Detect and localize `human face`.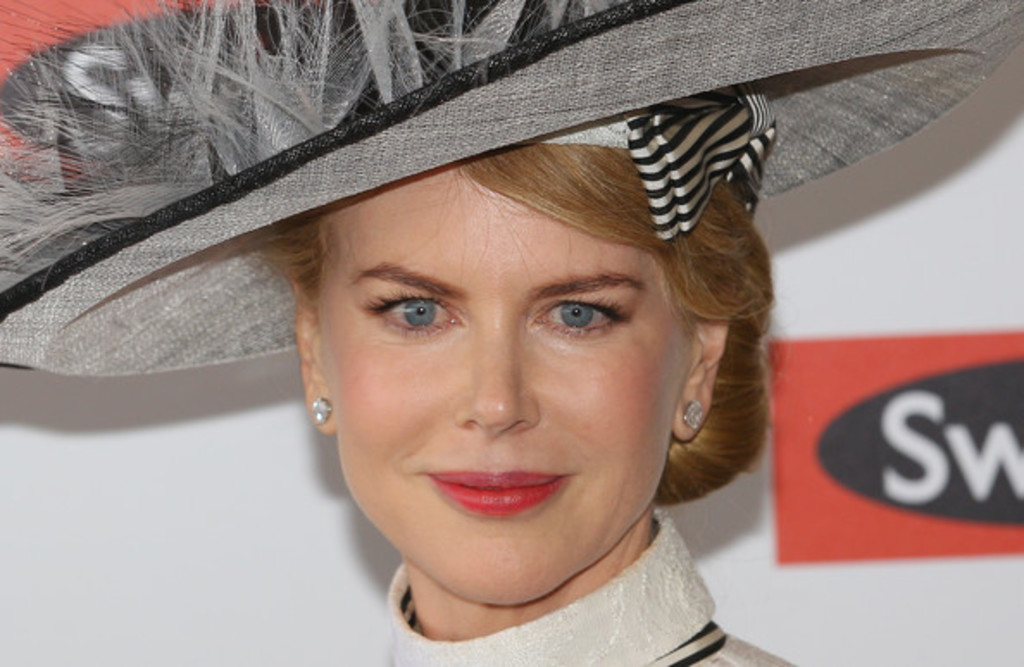
Localized at (left=314, top=155, right=686, bottom=603).
